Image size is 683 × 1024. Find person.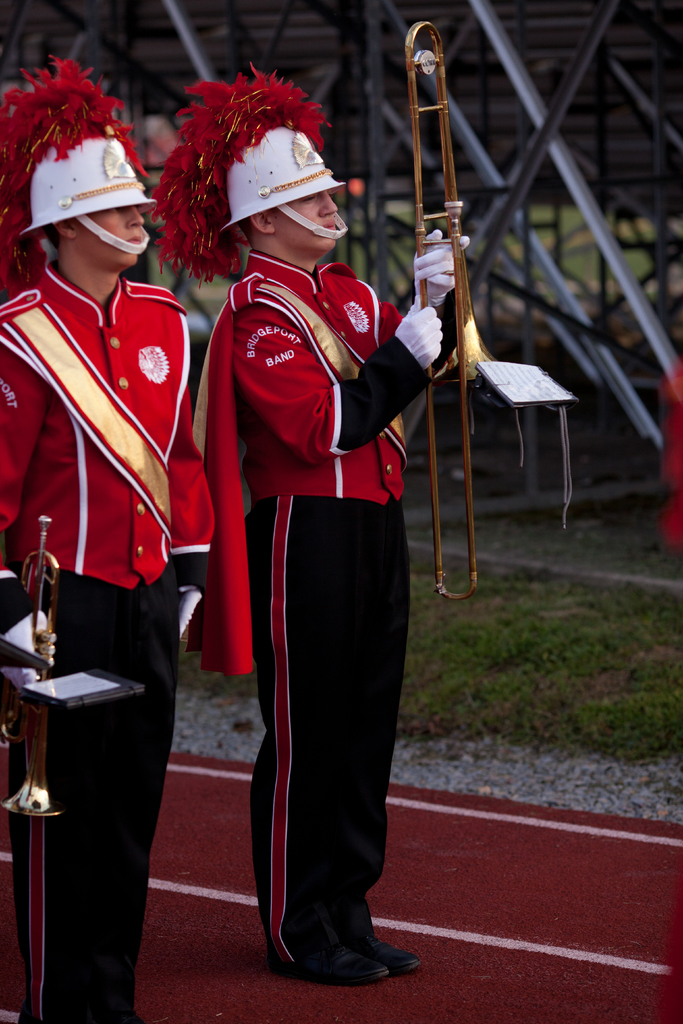
(x1=0, y1=50, x2=218, y2=1023).
